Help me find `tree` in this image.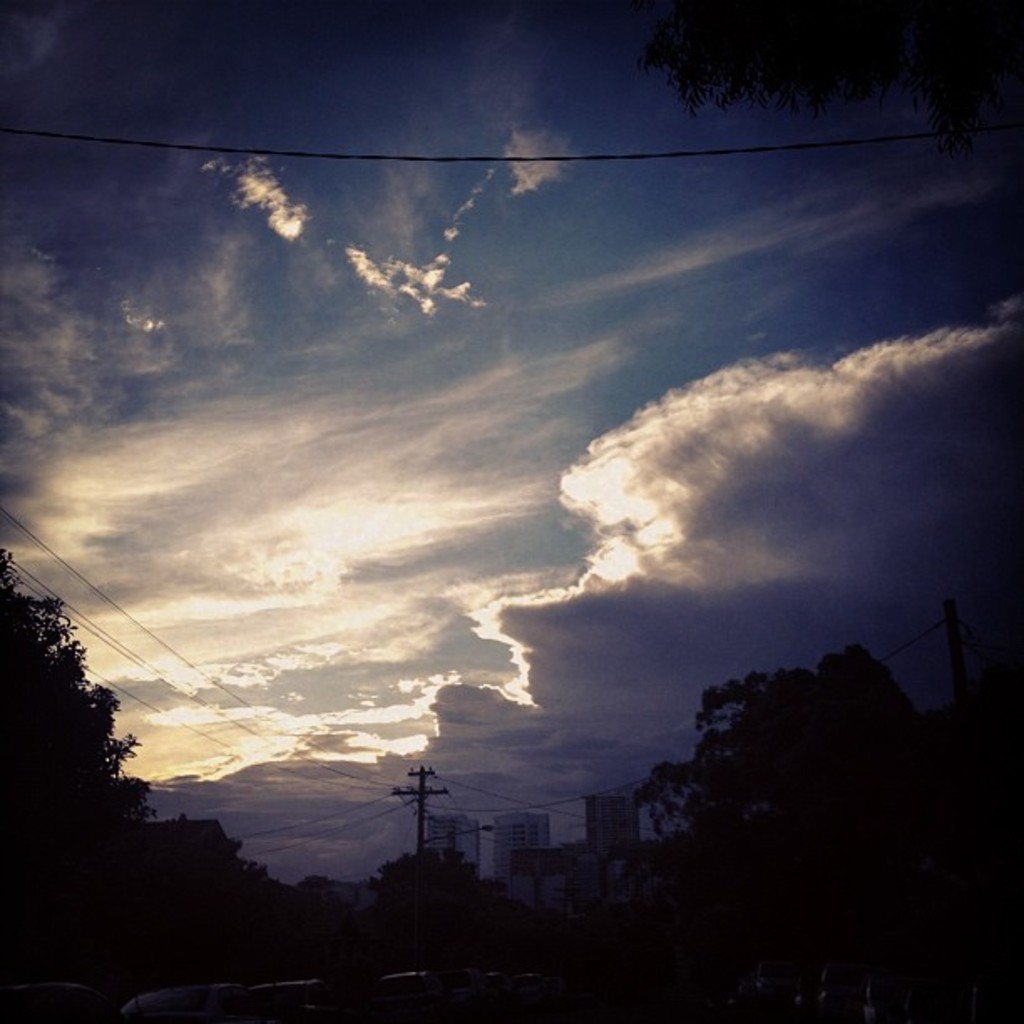
Found it: pyautogui.locateOnScreen(139, 803, 234, 945).
